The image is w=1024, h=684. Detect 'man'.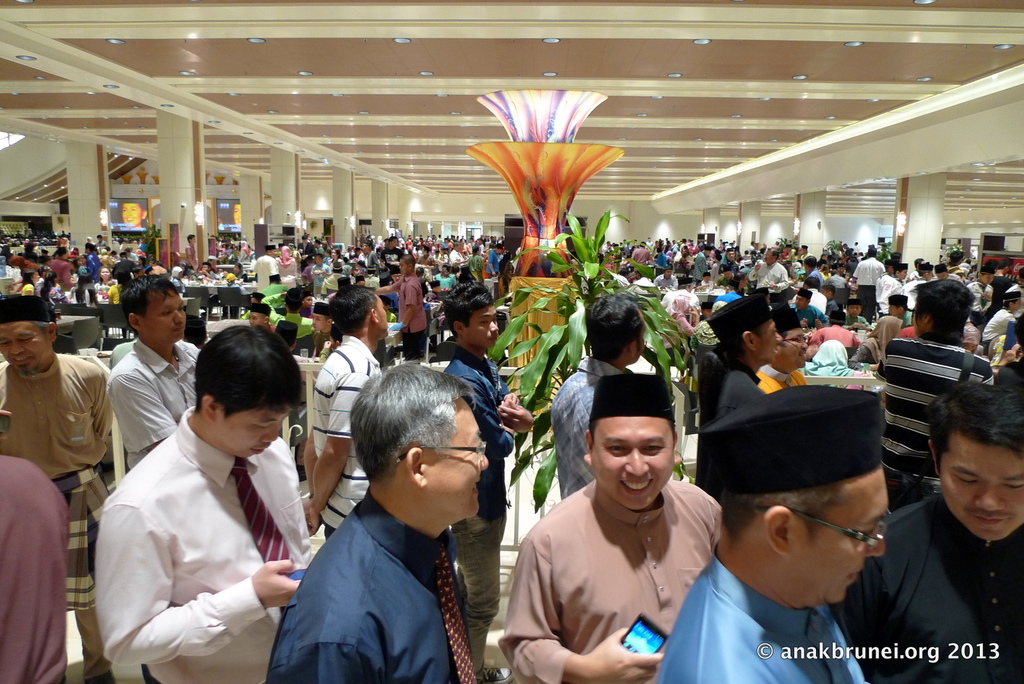
Detection: {"x1": 186, "y1": 234, "x2": 194, "y2": 268}.
